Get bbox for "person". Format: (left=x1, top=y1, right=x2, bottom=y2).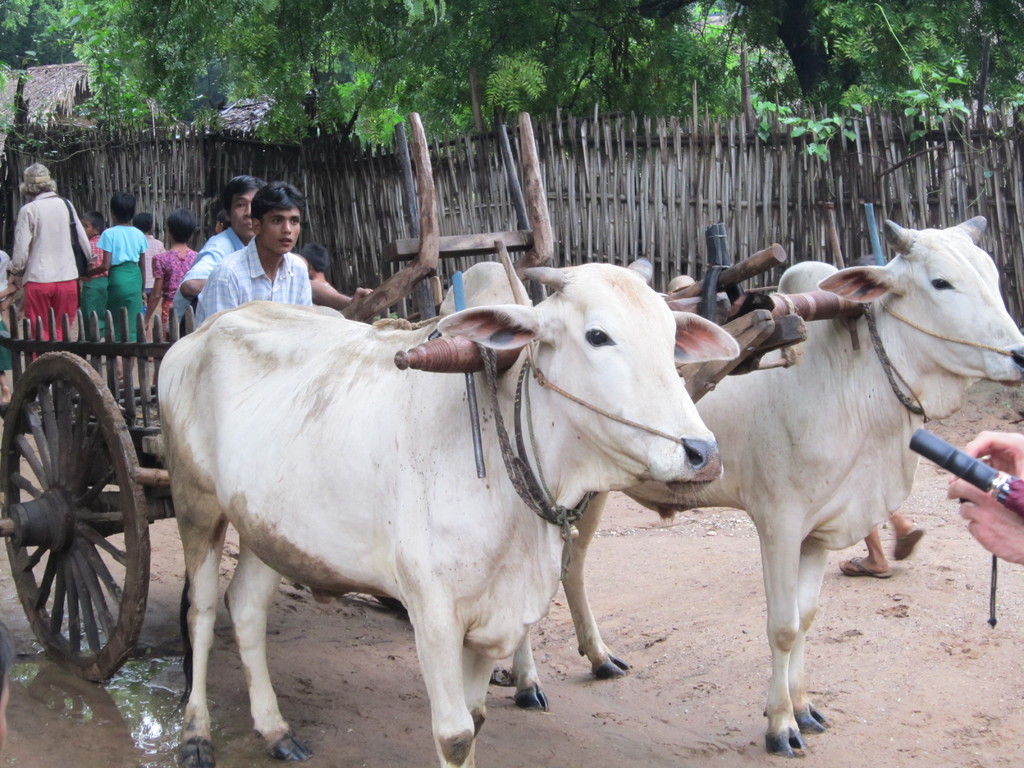
(left=177, top=177, right=269, bottom=309).
